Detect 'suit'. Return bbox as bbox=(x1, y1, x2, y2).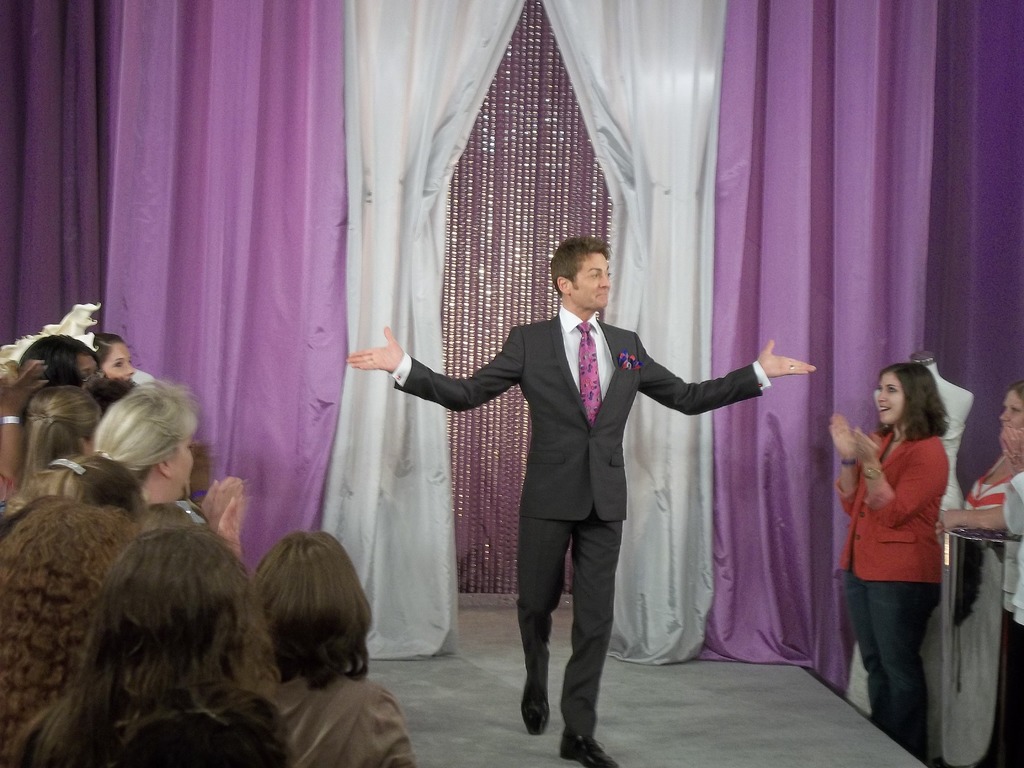
bbox=(374, 260, 685, 708).
